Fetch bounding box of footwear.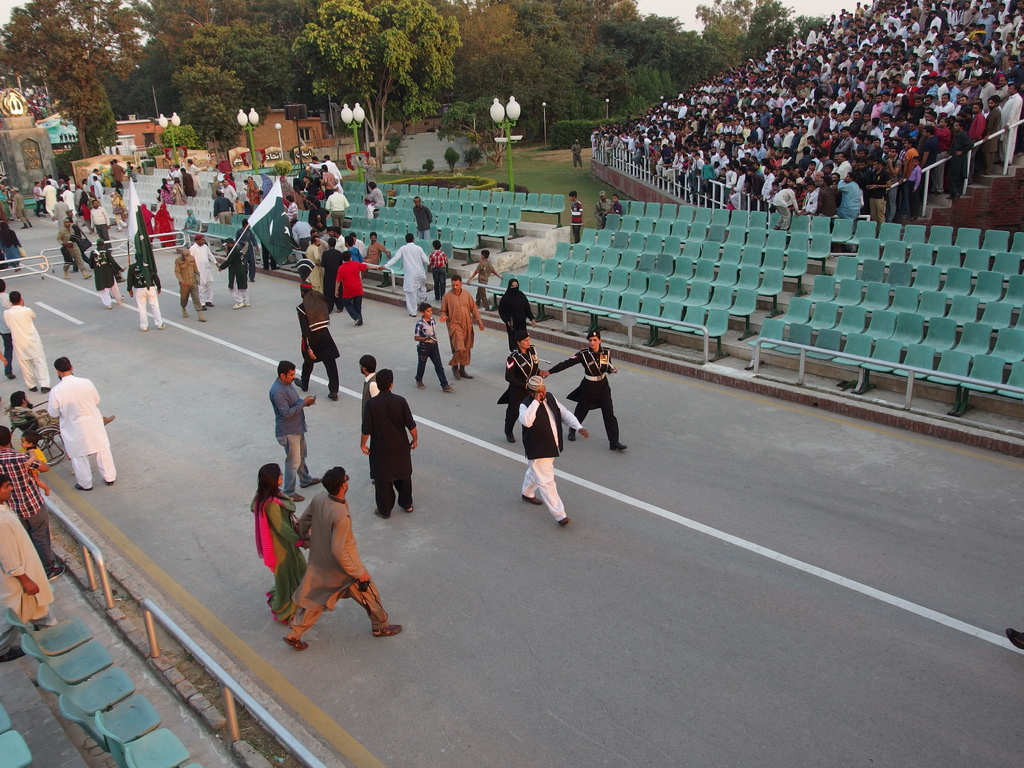
Bbox: (x1=159, y1=322, x2=165, y2=328).
